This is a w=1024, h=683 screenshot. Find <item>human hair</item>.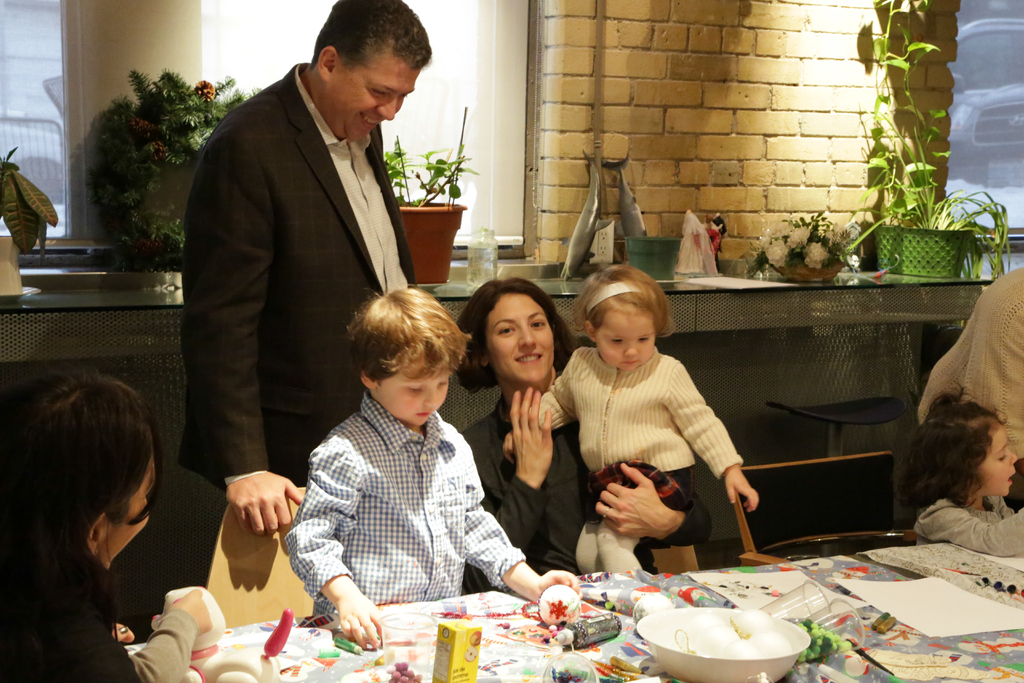
Bounding box: left=5, top=367, right=152, bottom=604.
